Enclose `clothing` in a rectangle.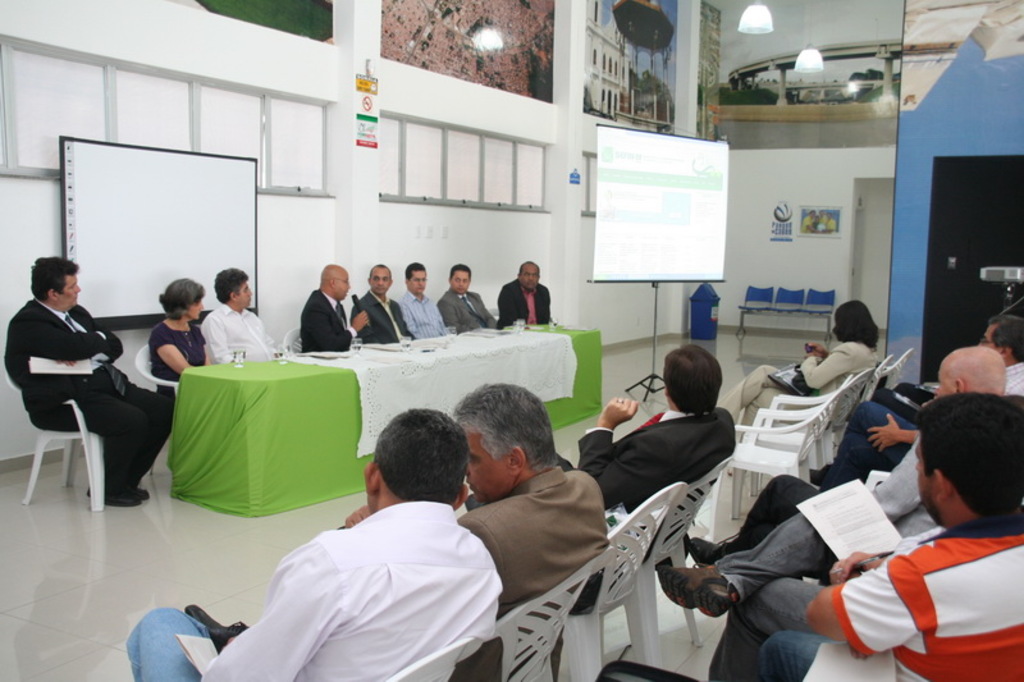
<region>573, 411, 740, 507</region>.
